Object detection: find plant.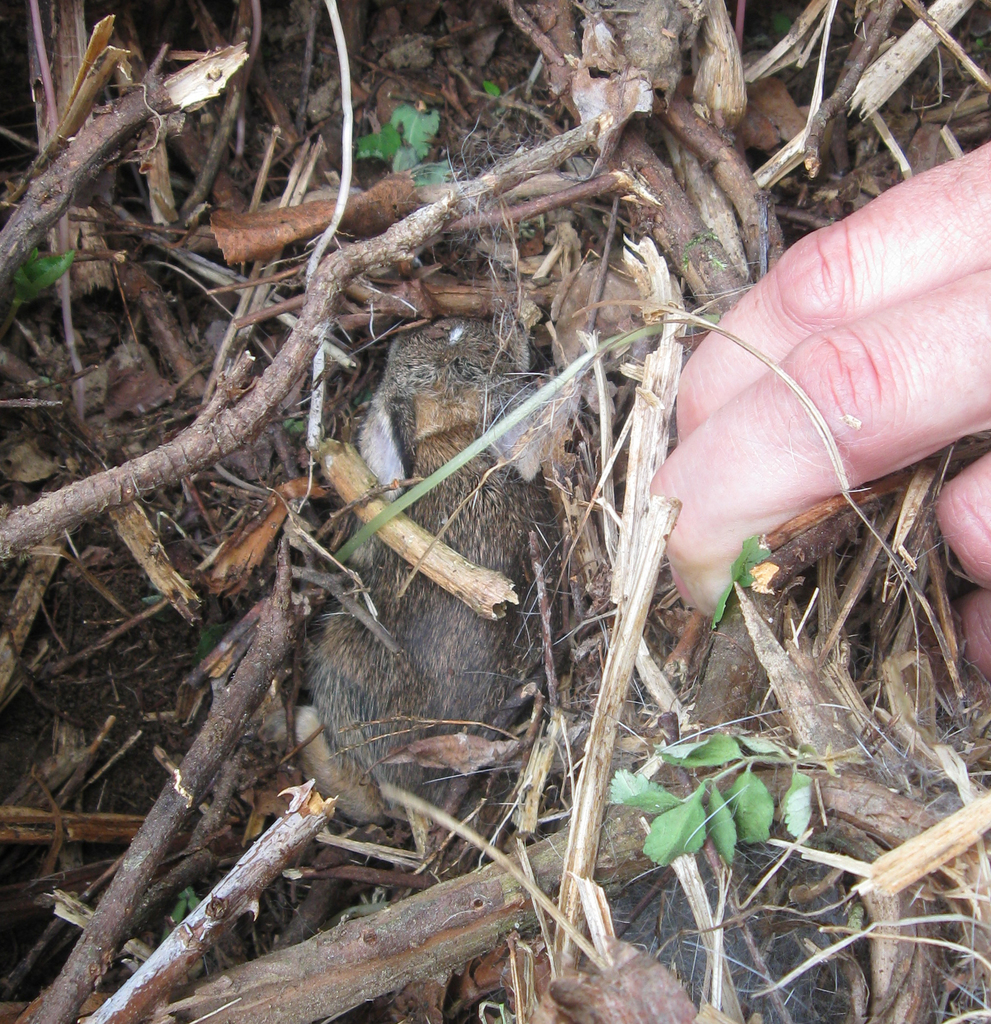
l=0, t=247, r=82, b=338.
